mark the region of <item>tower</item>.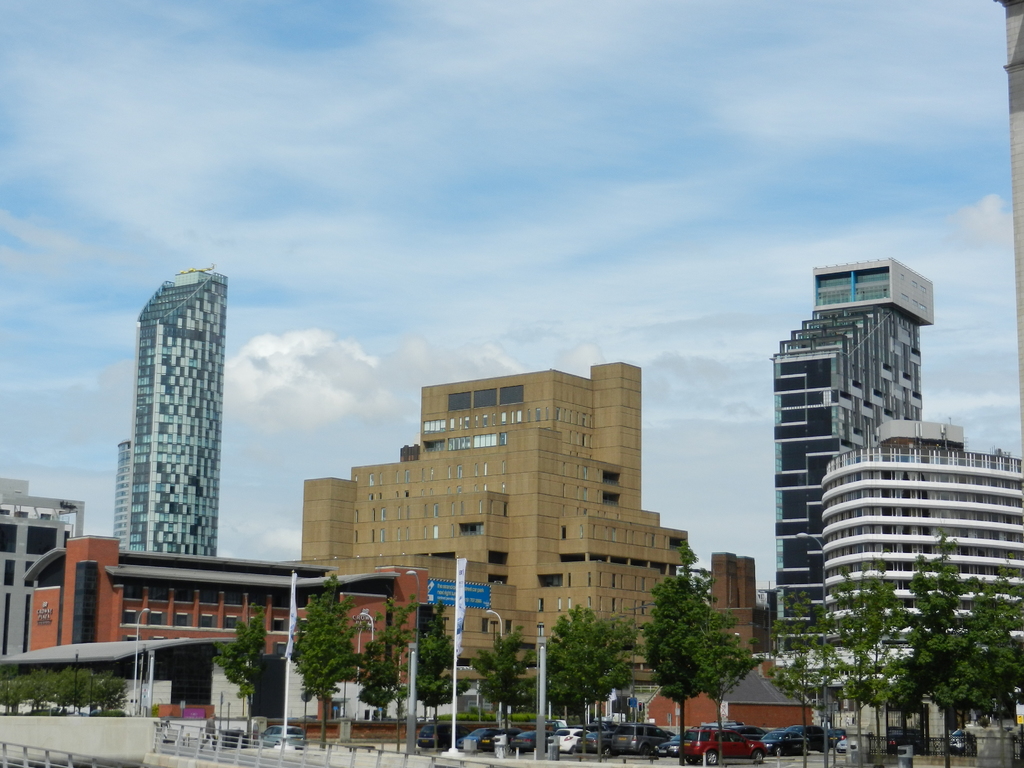
Region: [296,359,707,692].
